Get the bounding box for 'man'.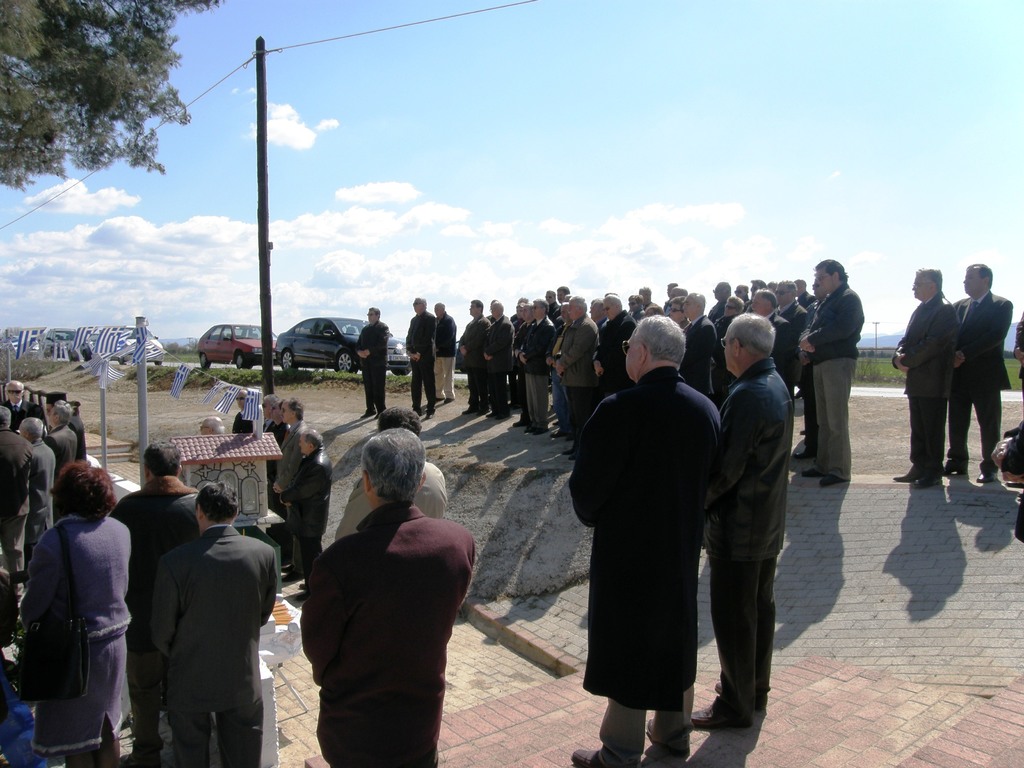
locate(0, 406, 34, 603).
